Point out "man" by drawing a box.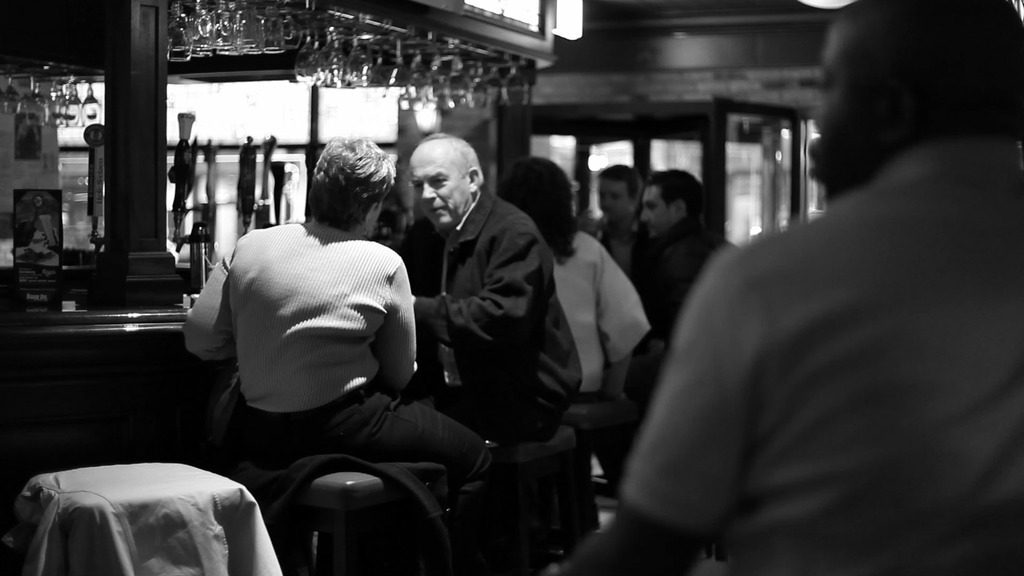
bbox(391, 131, 589, 417).
